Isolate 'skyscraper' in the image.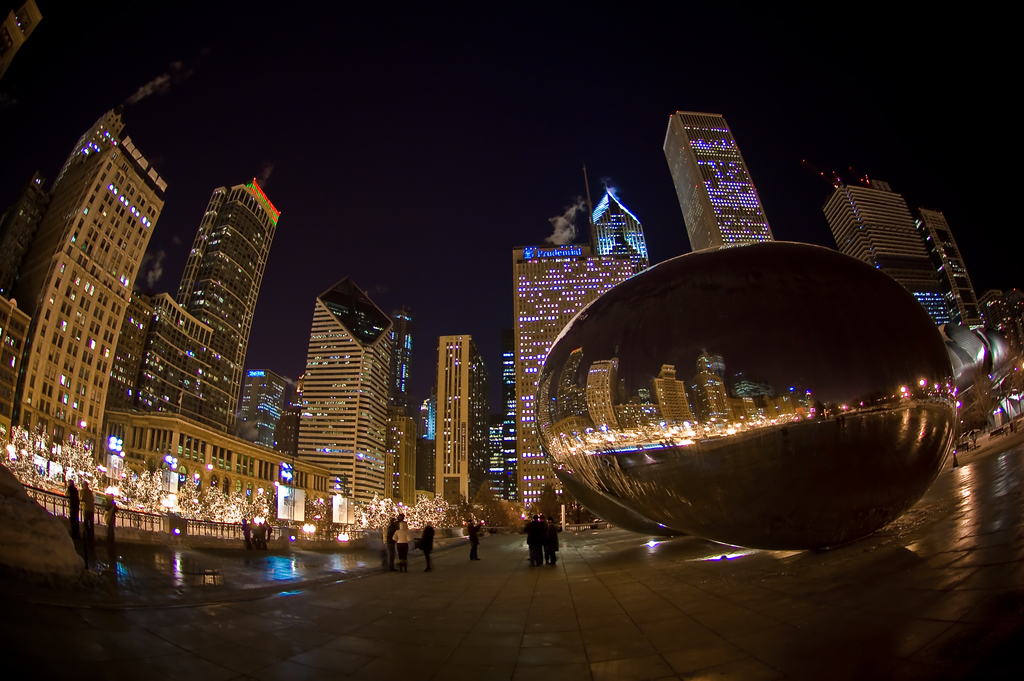
Isolated region: box(432, 335, 491, 510).
